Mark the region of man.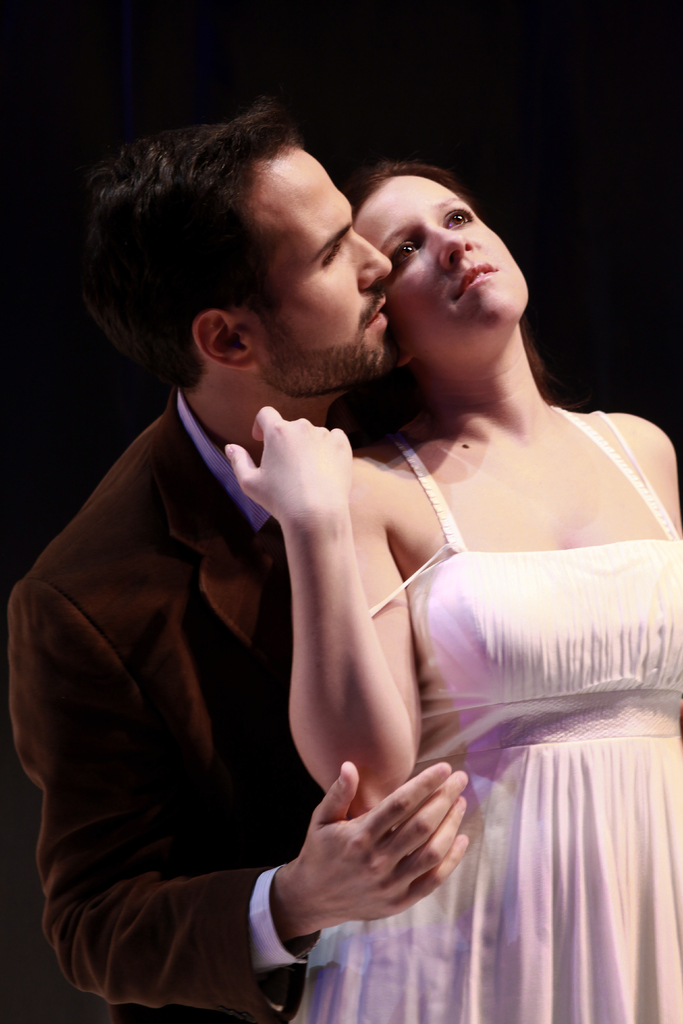
Region: pyautogui.locateOnScreen(27, 157, 404, 1023).
